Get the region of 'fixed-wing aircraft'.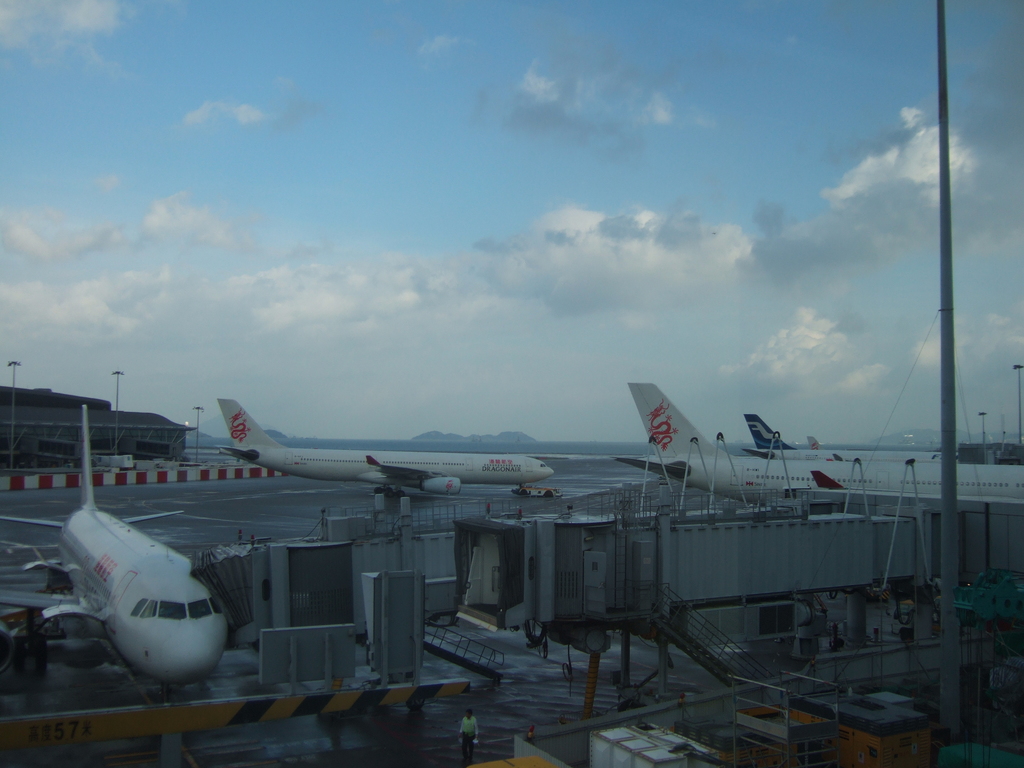
(609, 380, 1023, 492).
